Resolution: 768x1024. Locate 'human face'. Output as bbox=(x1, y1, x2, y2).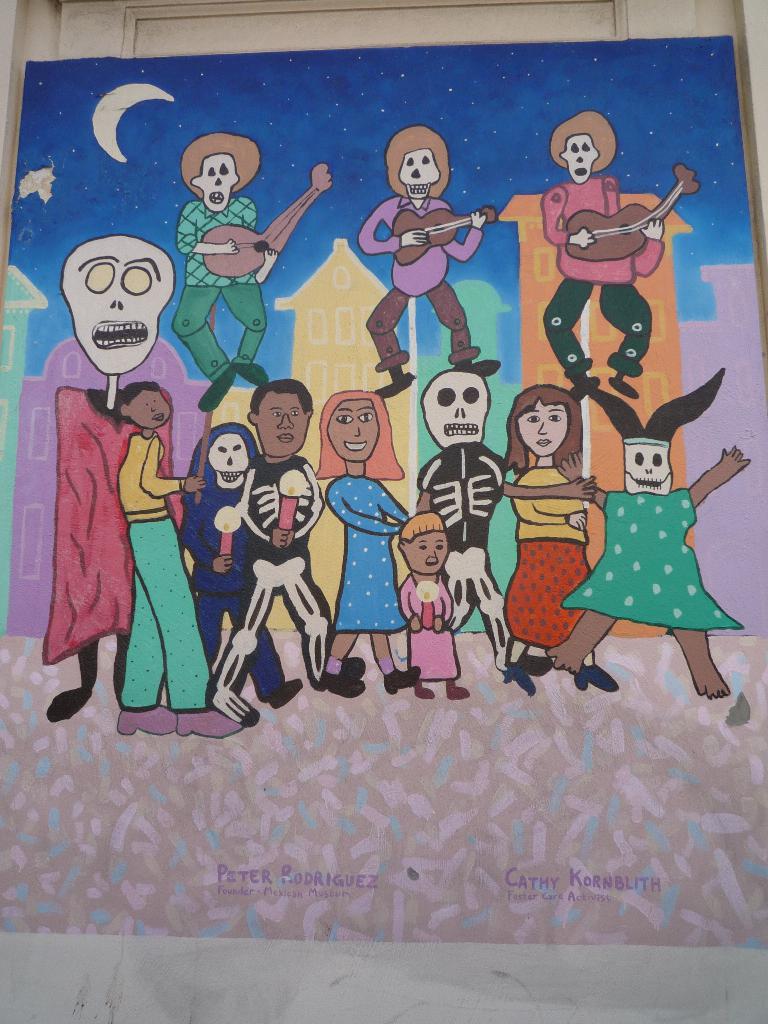
bbox=(261, 393, 308, 458).
